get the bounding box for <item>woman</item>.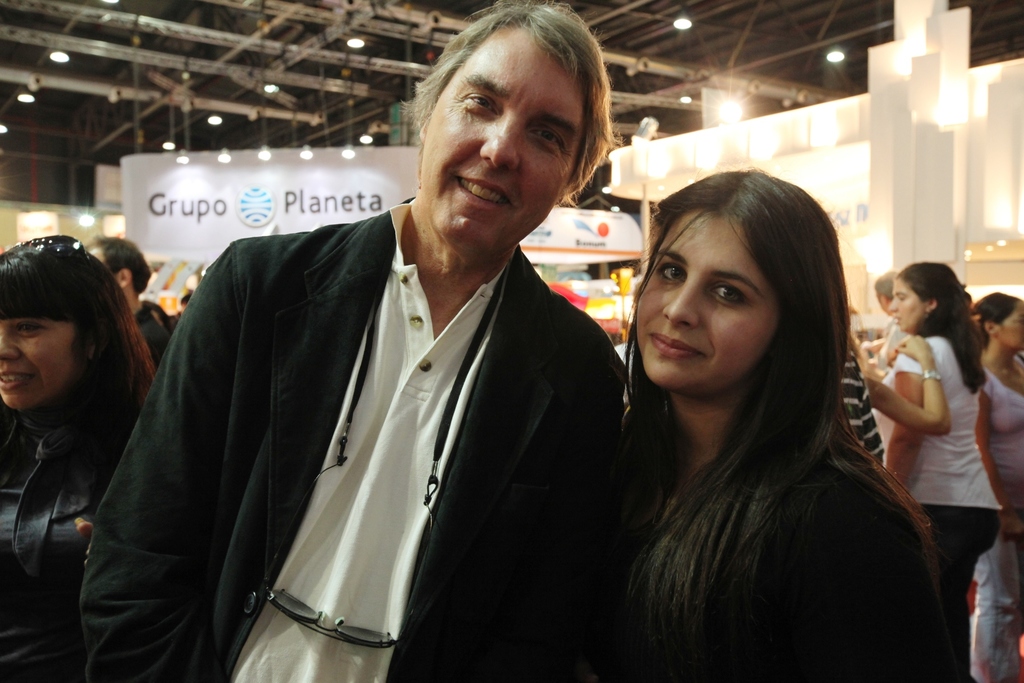
[881, 257, 1002, 682].
